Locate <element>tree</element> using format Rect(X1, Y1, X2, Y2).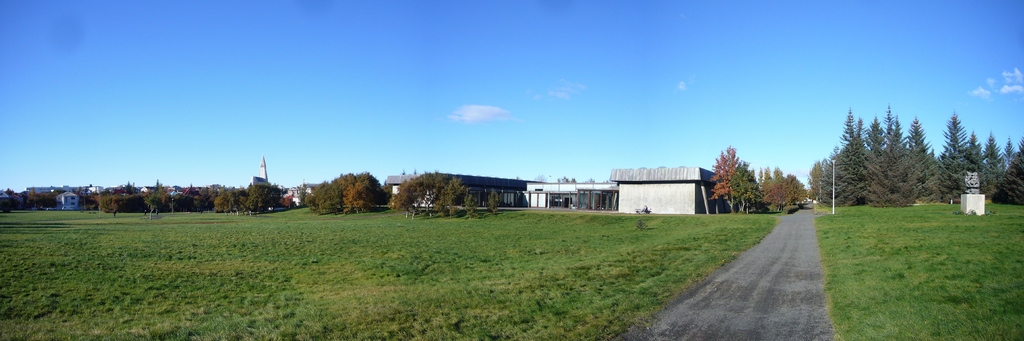
Rect(916, 121, 960, 211).
